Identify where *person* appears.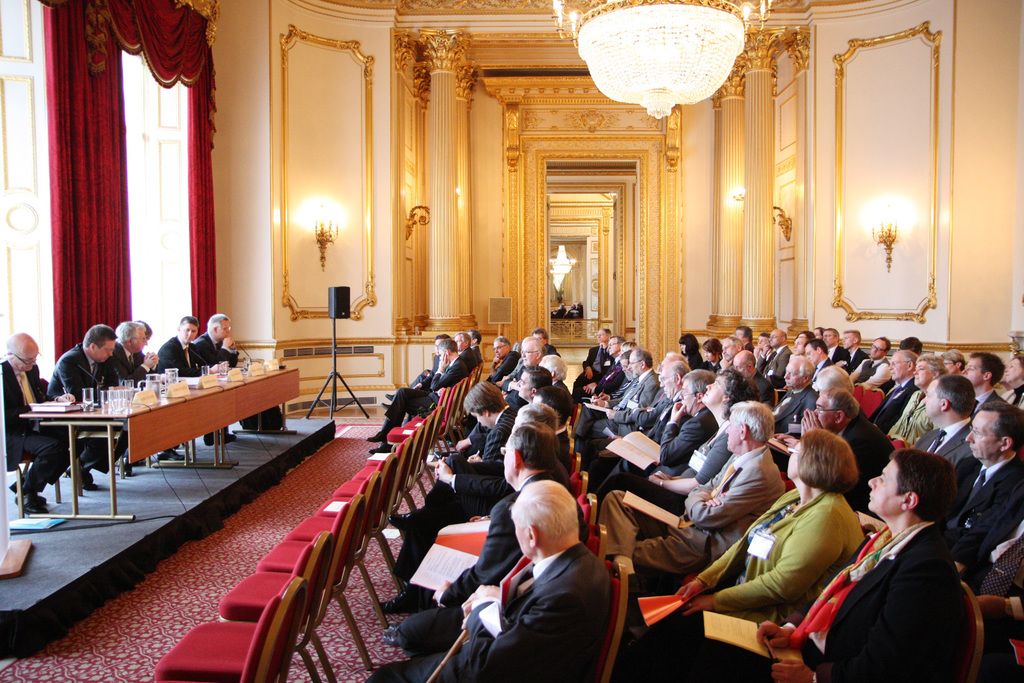
Appears at x1=854 y1=338 x2=895 y2=399.
